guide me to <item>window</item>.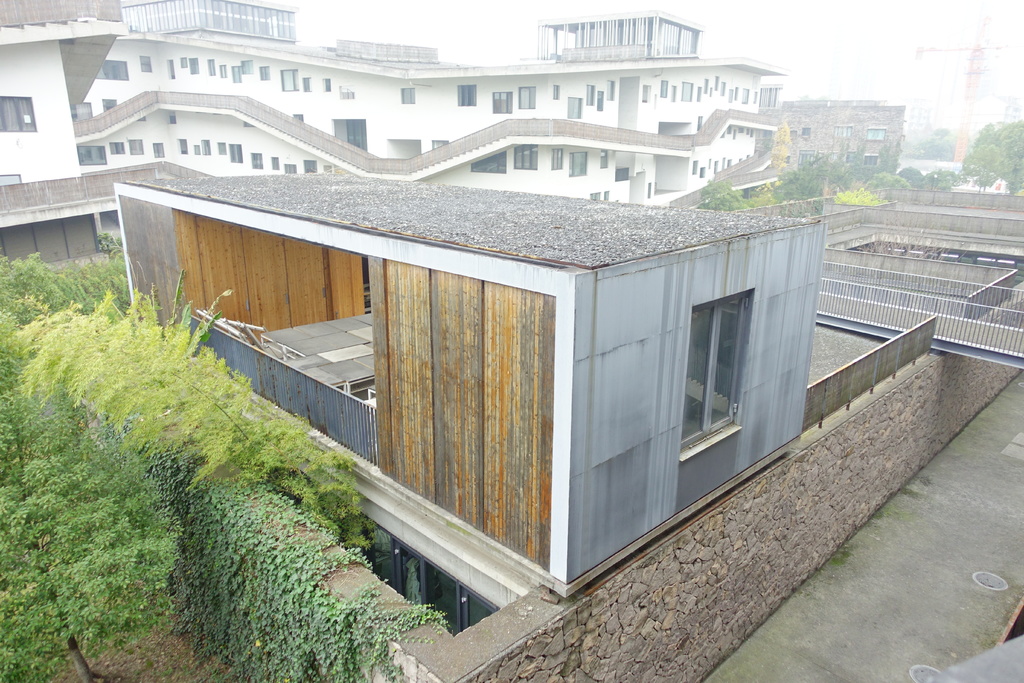
Guidance: box(570, 150, 586, 175).
